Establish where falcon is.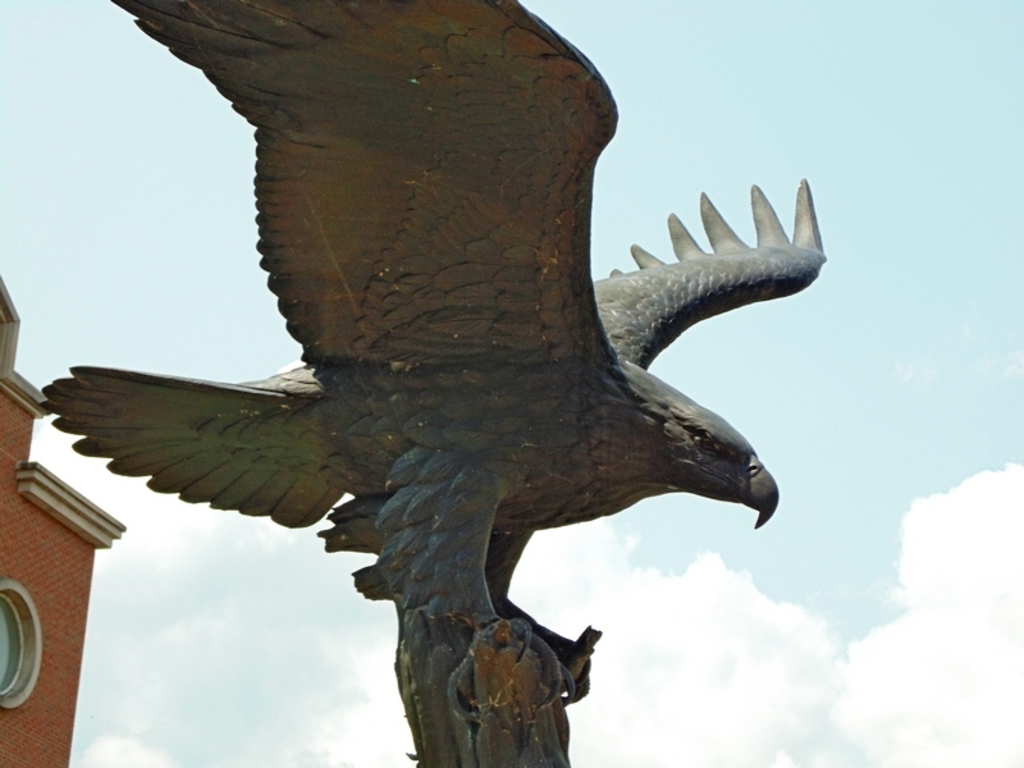
Established at [left=35, top=0, right=827, bottom=698].
